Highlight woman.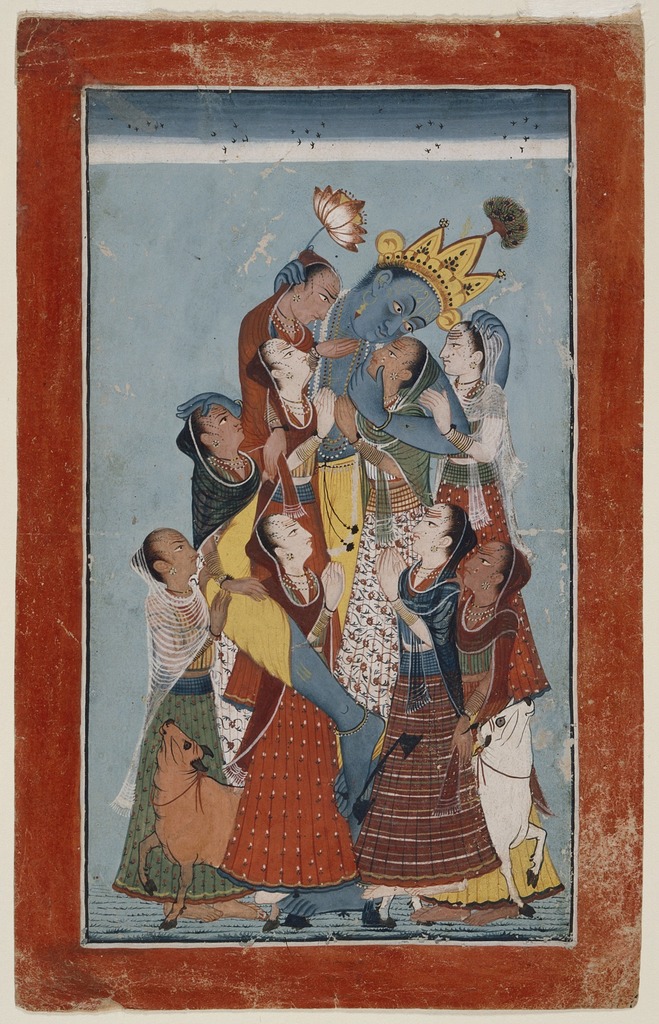
Highlighted region: BBox(356, 502, 498, 900).
